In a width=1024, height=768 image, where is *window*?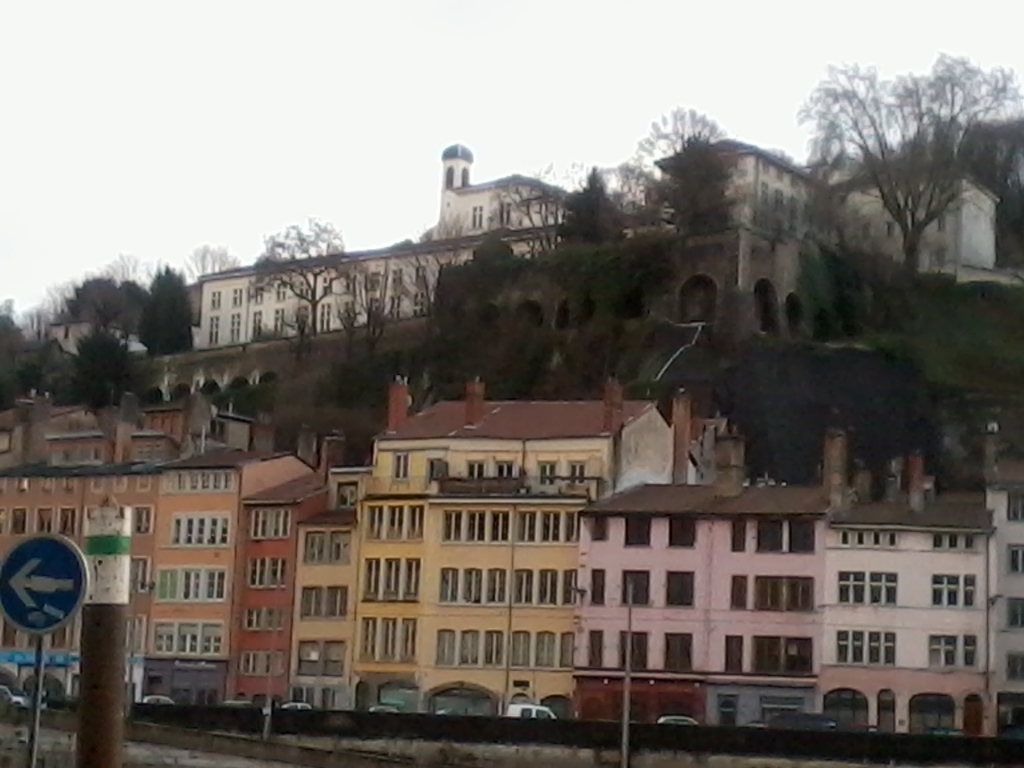
Rect(514, 569, 578, 605).
